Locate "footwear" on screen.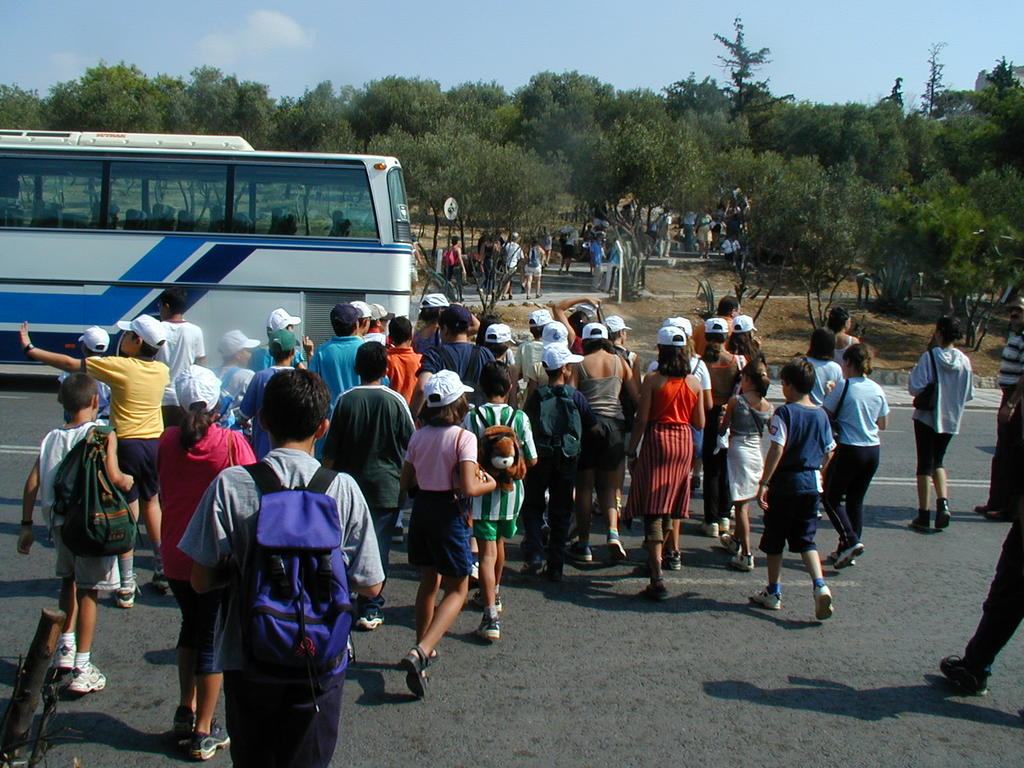
On screen at 387:516:407:547.
